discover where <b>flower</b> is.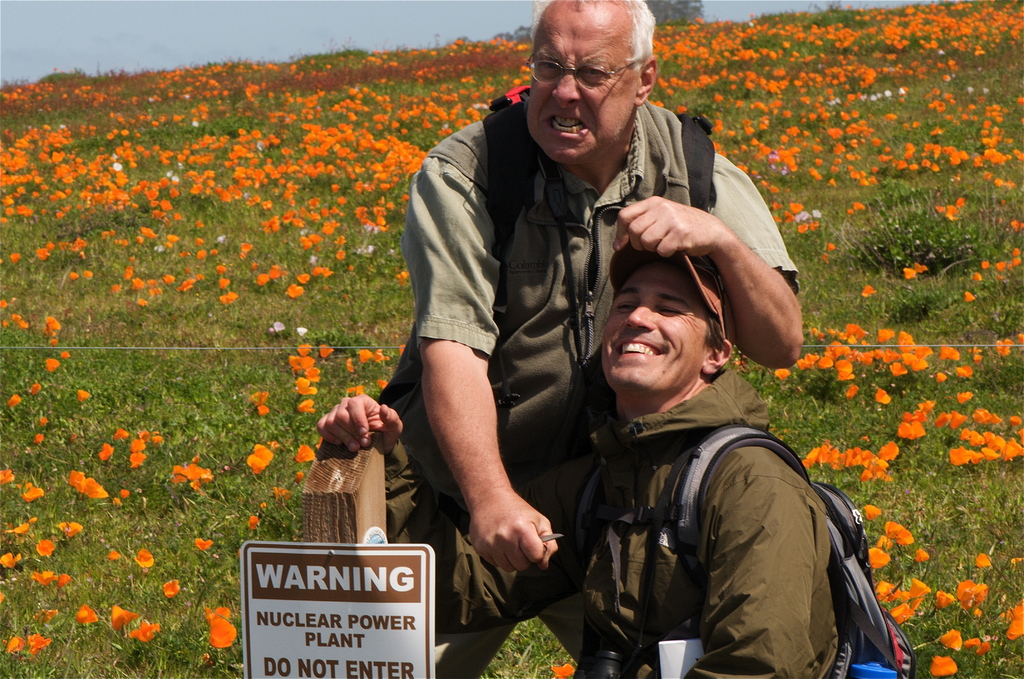
Discovered at 166 229 181 246.
